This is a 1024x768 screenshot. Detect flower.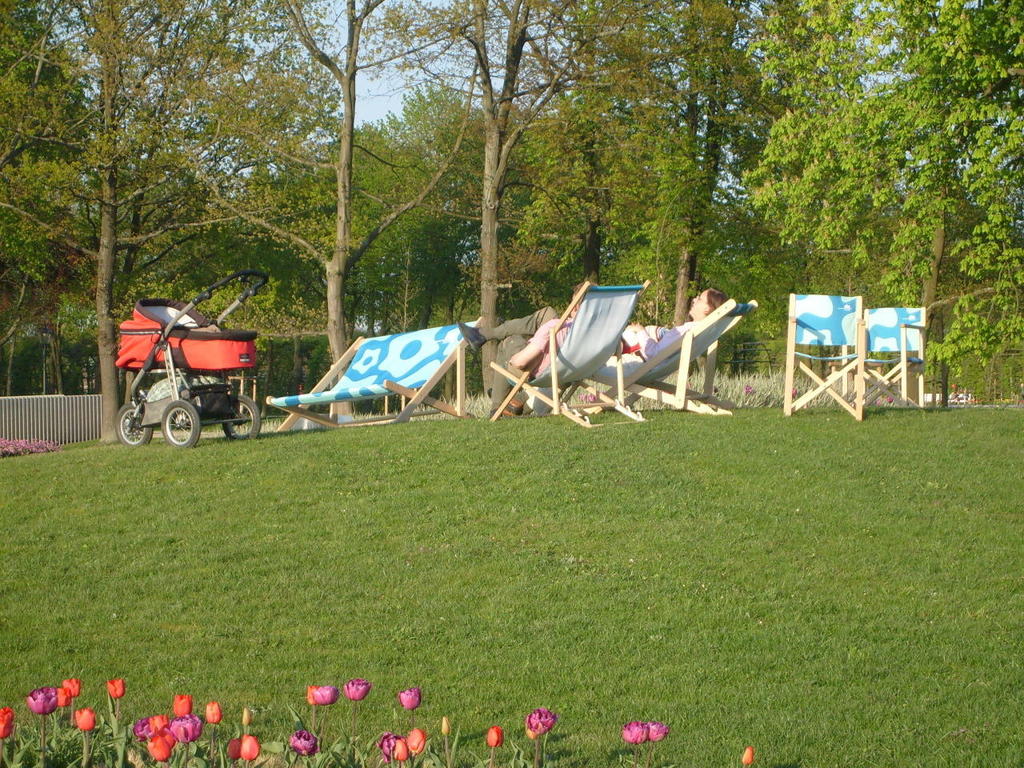
Rect(239, 732, 258, 762).
